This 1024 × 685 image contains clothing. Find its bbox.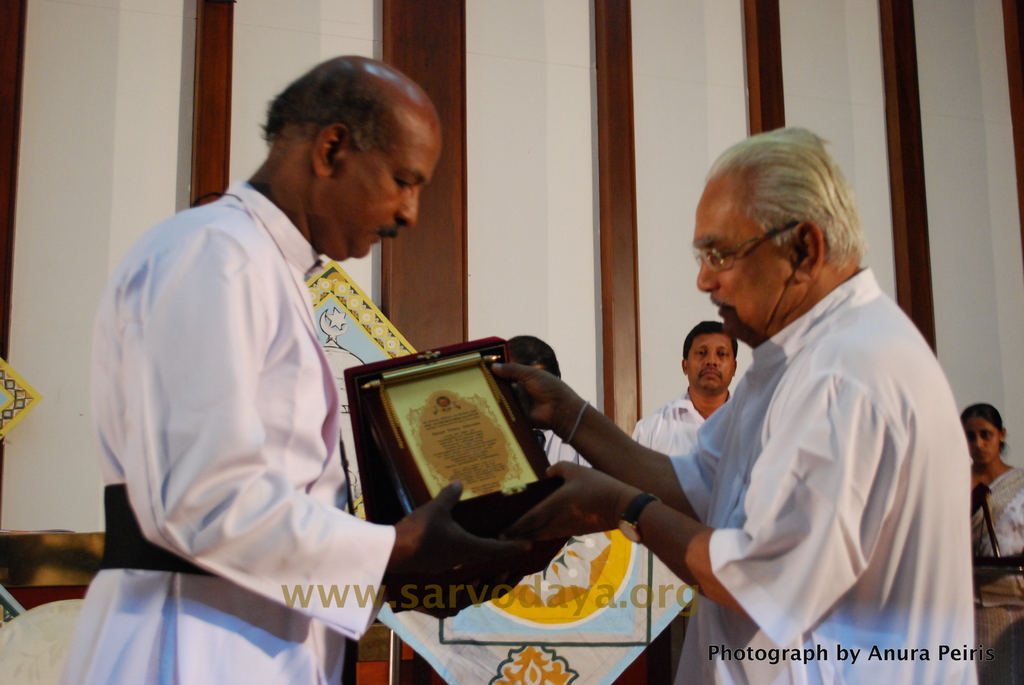
left=631, top=383, right=737, bottom=462.
